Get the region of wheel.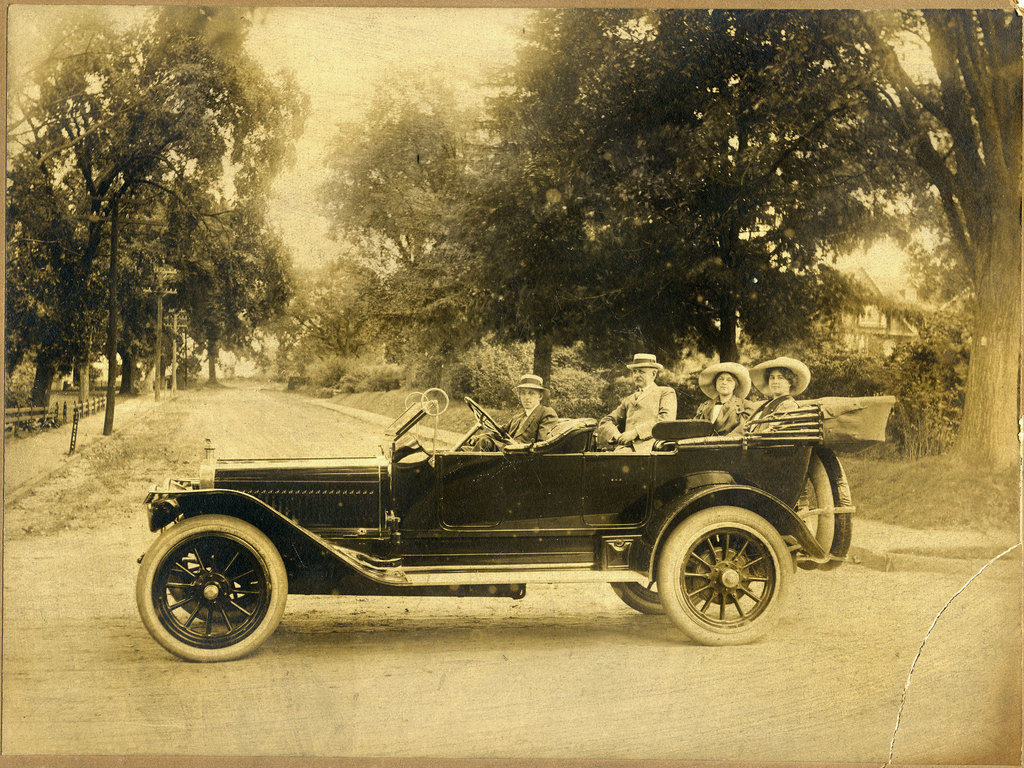
rect(607, 585, 711, 616).
